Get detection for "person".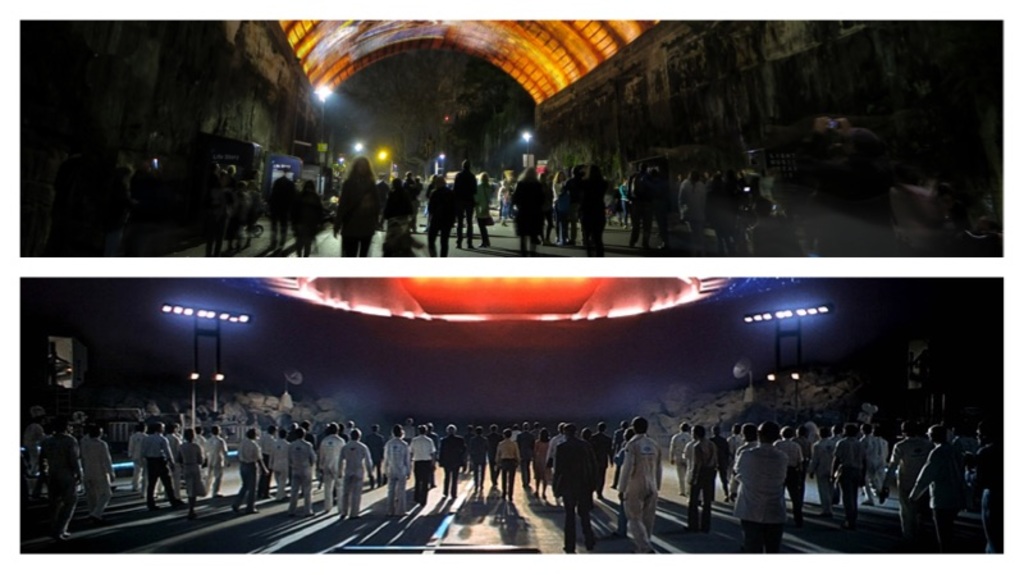
Detection: (205, 425, 227, 498).
